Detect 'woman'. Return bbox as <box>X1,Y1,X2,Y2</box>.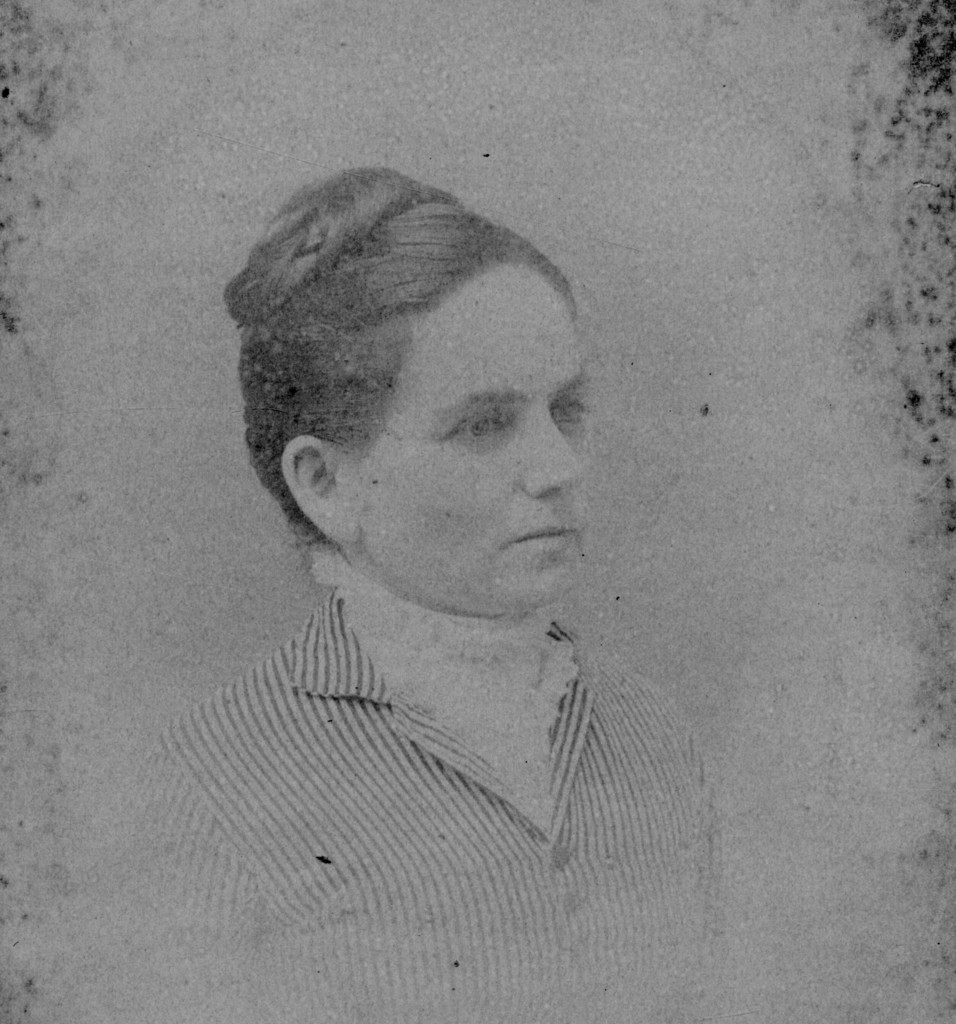
<box>128,141,790,949</box>.
